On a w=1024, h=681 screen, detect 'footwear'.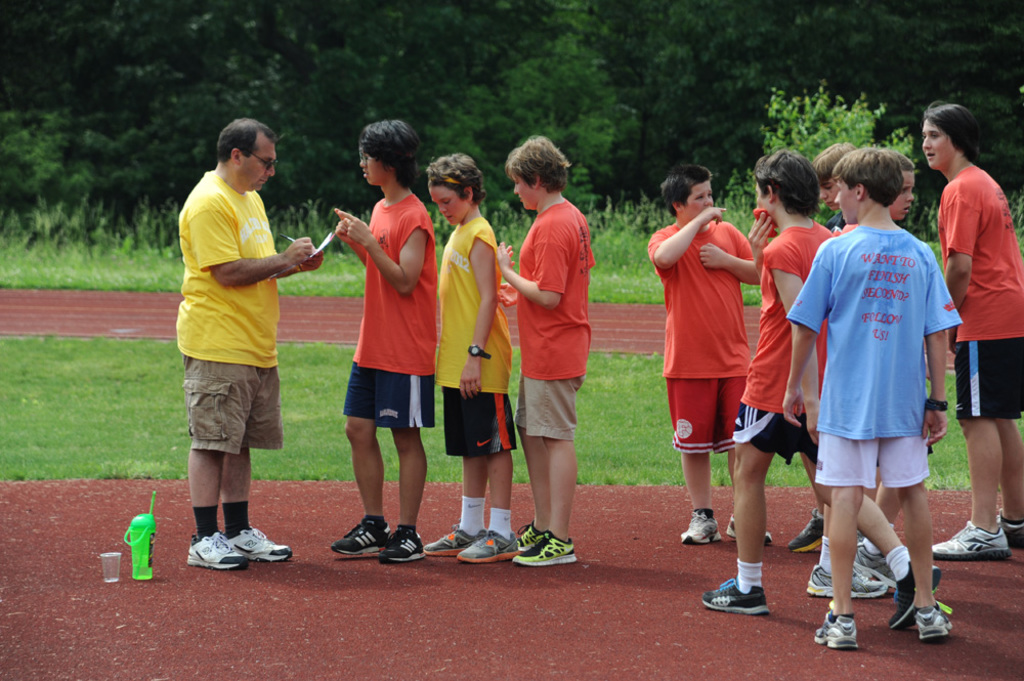
[933,521,1011,563].
